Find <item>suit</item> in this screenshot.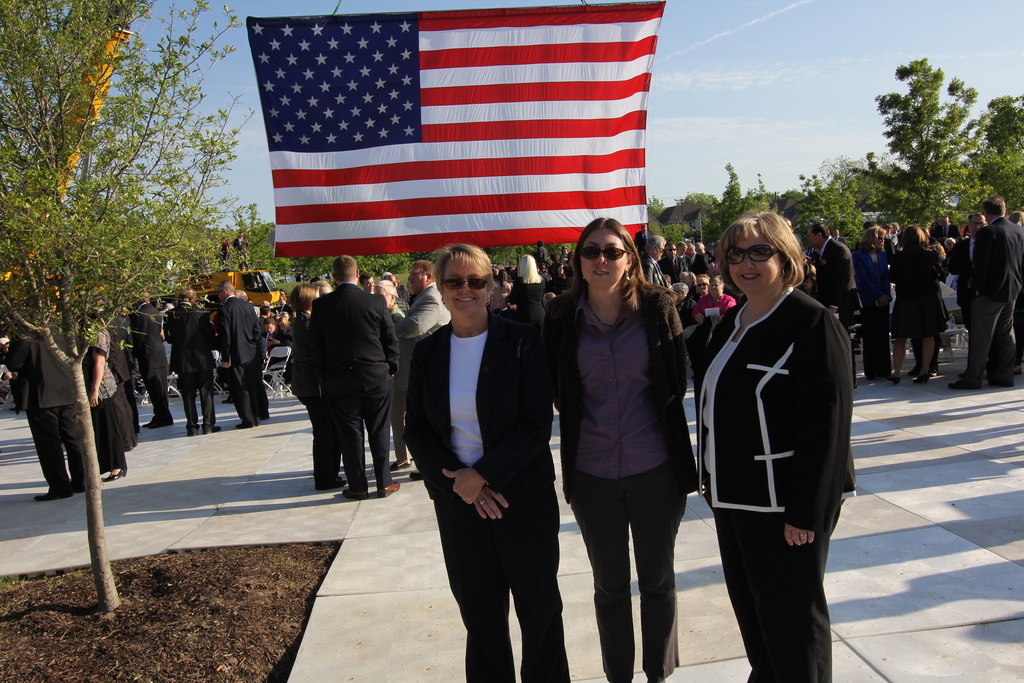
The bounding box for <item>suit</item> is <bbox>694, 284, 857, 682</bbox>.
